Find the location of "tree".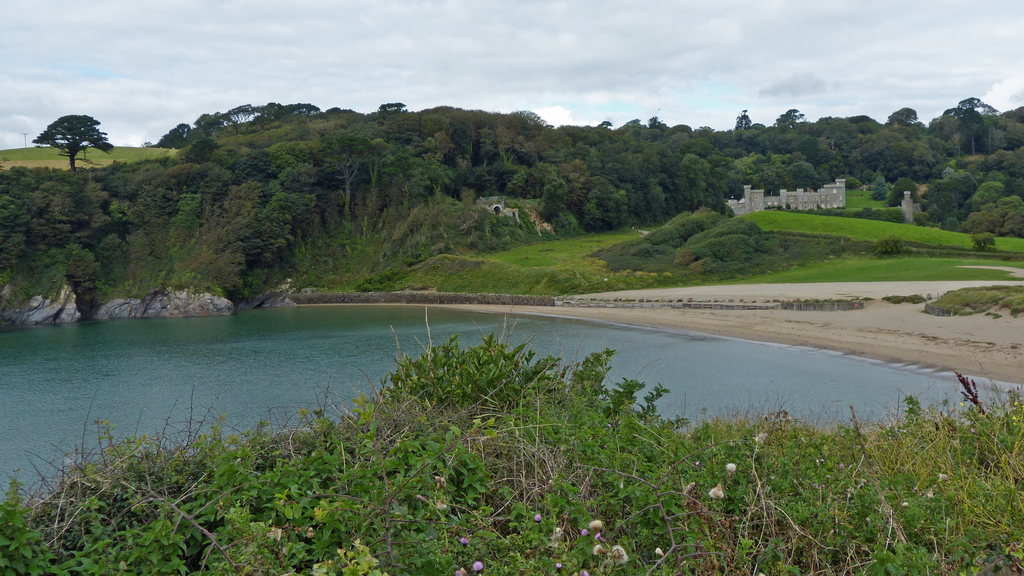
Location: Rect(996, 149, 1020, 193).
